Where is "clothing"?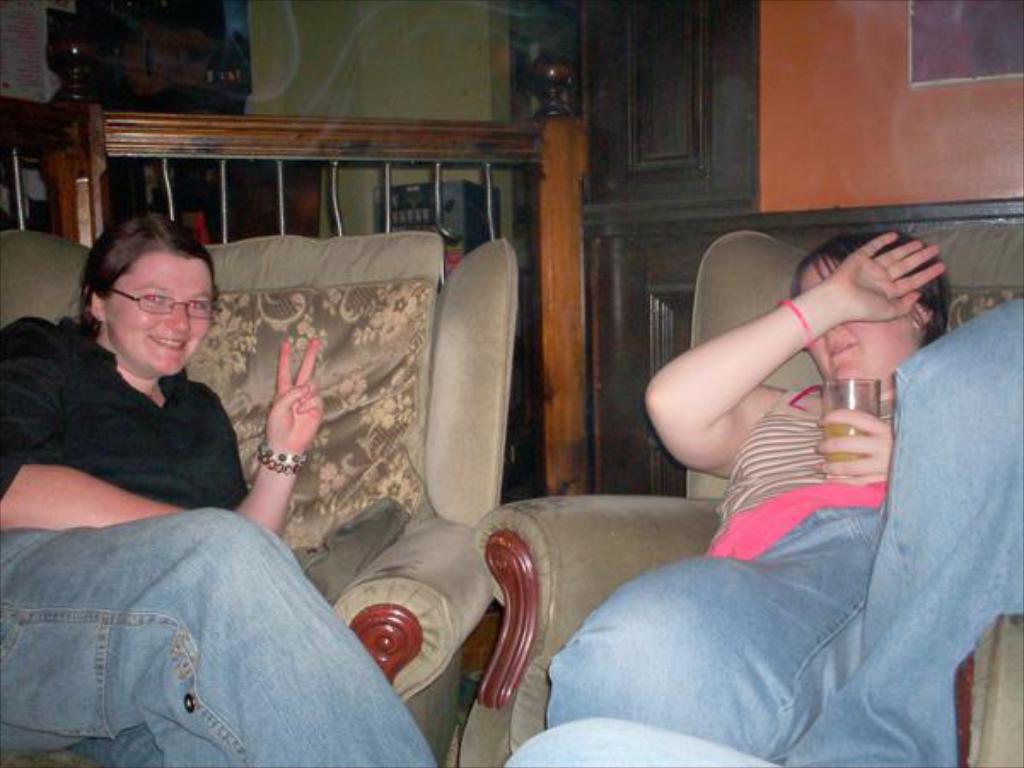
[left=0, top=300, right=265, bottom=534].
